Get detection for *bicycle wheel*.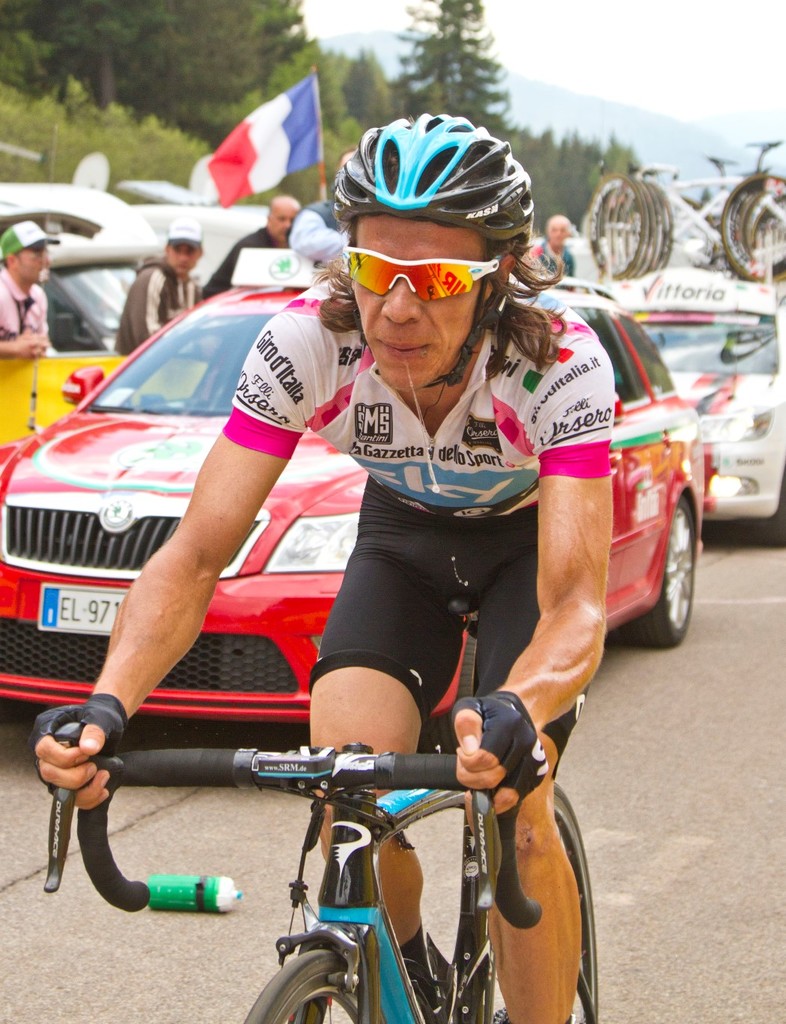
Detection: 249 957 362 1022.
